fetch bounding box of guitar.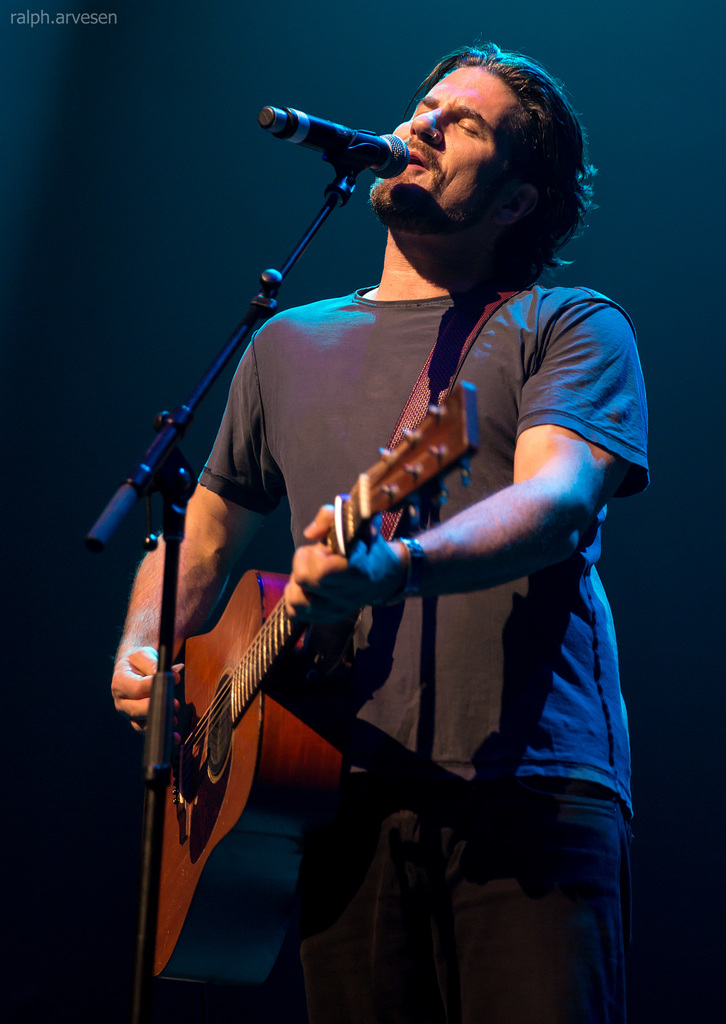
Bbox: [90, 413, 476, 918].
